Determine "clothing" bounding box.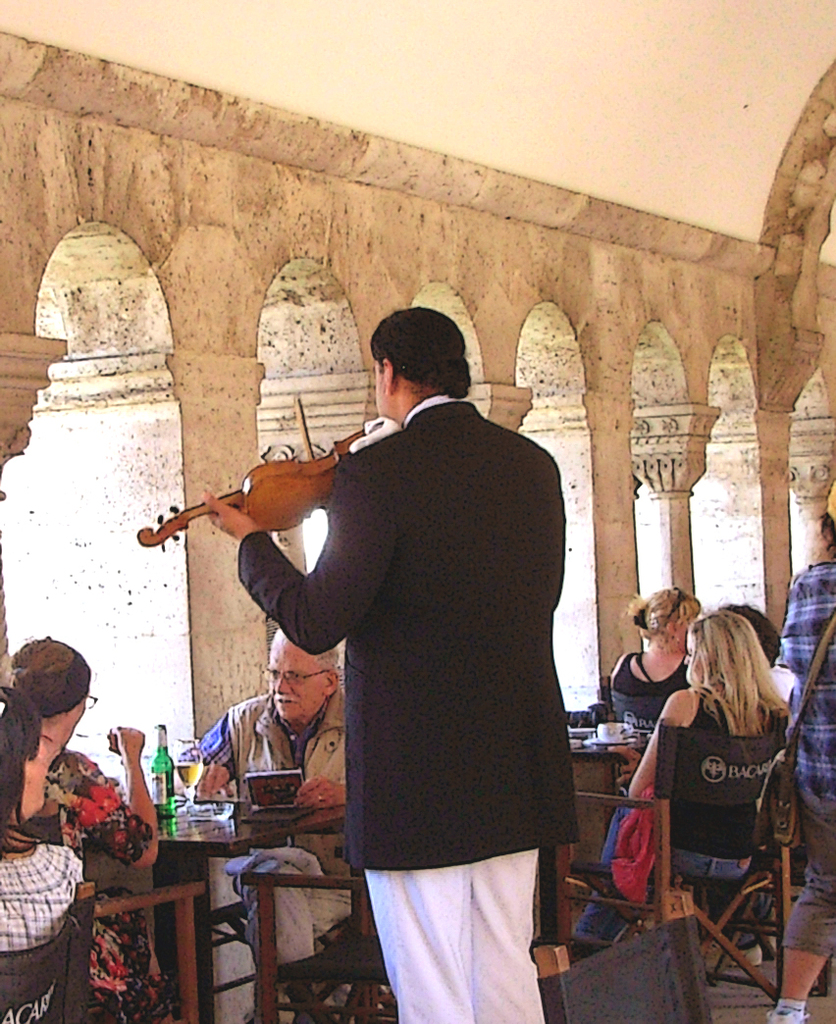
Determined: (x1=261, y1=373, x2=599, y2=966).
